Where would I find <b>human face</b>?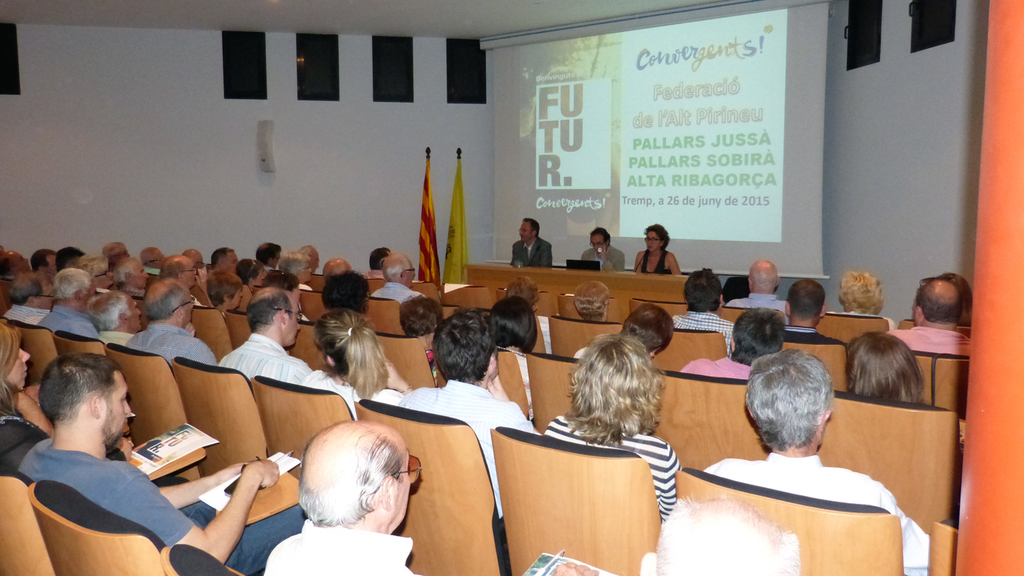
At [left=746, top=259, right=783, bottom=297].
